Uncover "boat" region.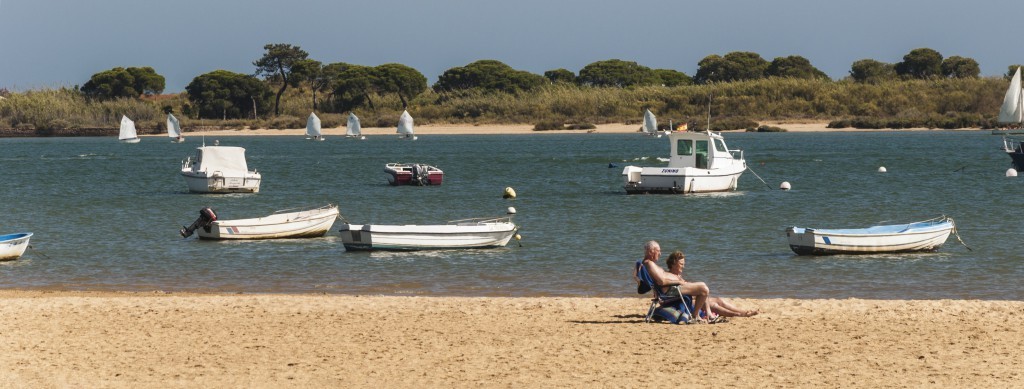
Uncovered: {"x1": 369, "y1": 157, "x2": 454, "y2": 191}.
